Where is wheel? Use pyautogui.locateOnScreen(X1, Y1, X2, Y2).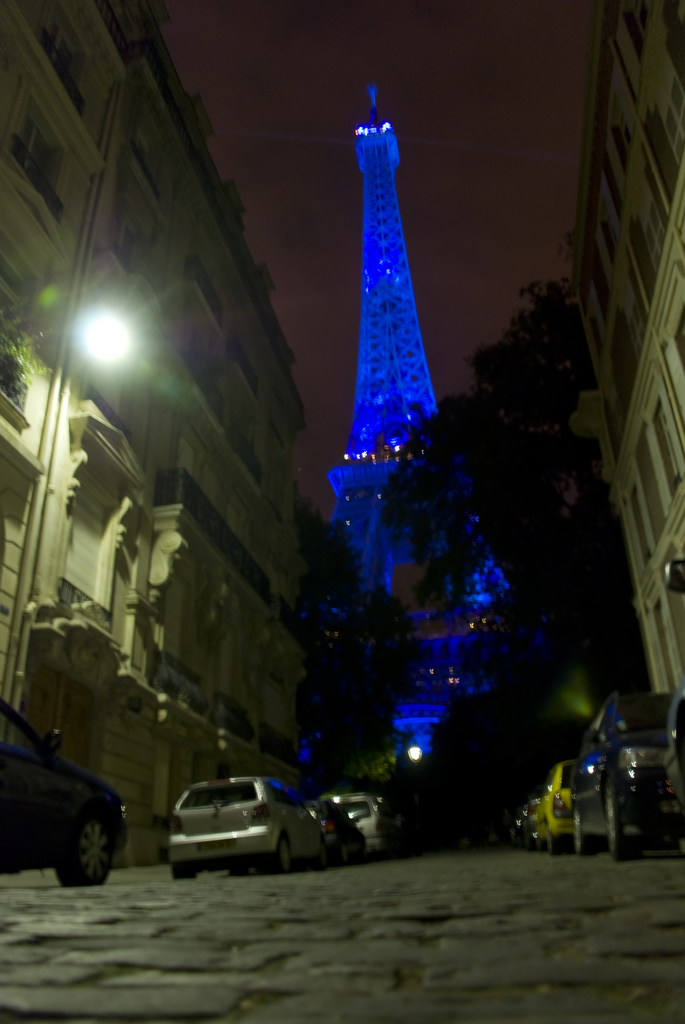
pyautogui.locateOnScreen(269, 833, 291, 875).
